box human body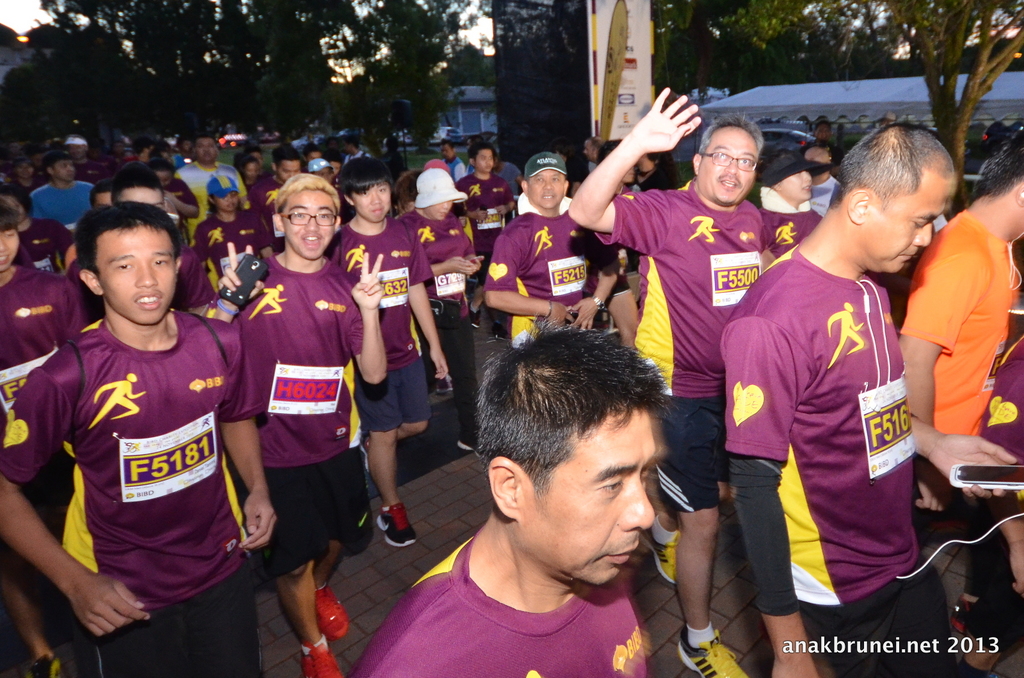
{"x1": 28, "y1": 149, "x2": 95, "y2": 232}
